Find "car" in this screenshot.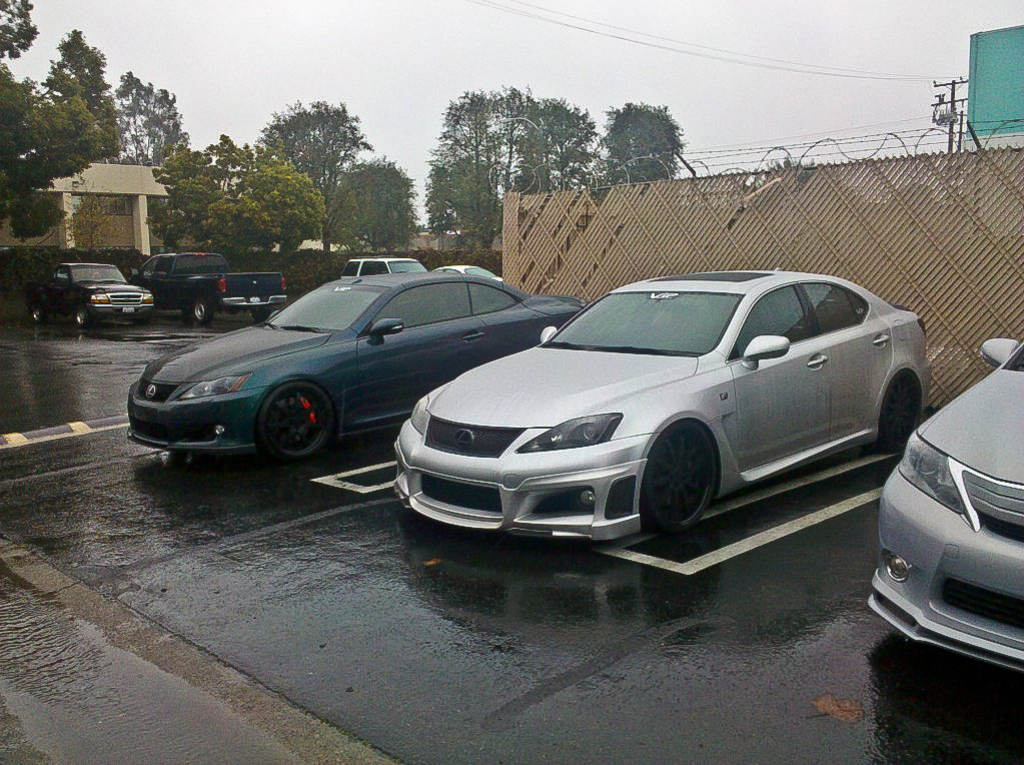
The bounding box for "car" is select_region(143, 253, 293, 323).
